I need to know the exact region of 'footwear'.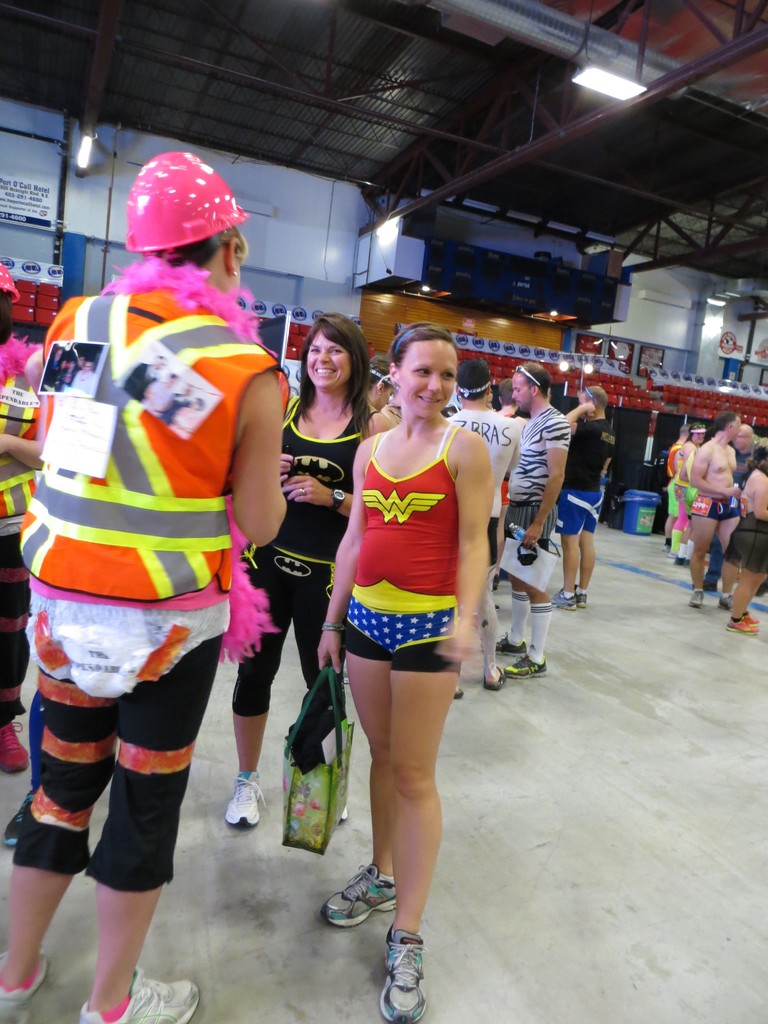
Region: box(744, 611, 758, 623).
